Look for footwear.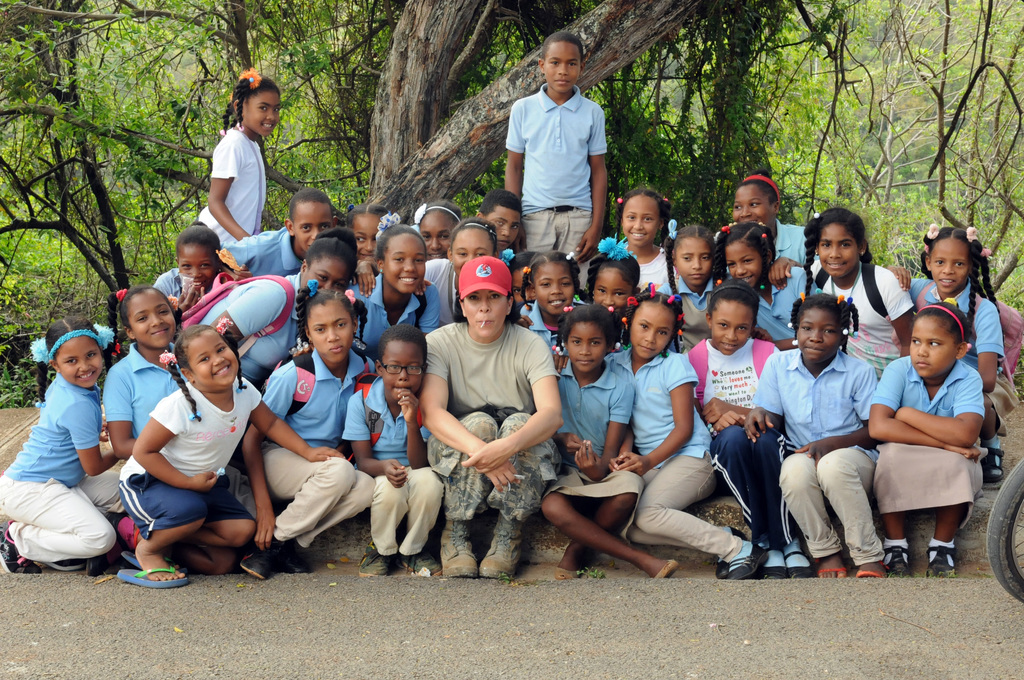
Found: 45/560/90/571.
